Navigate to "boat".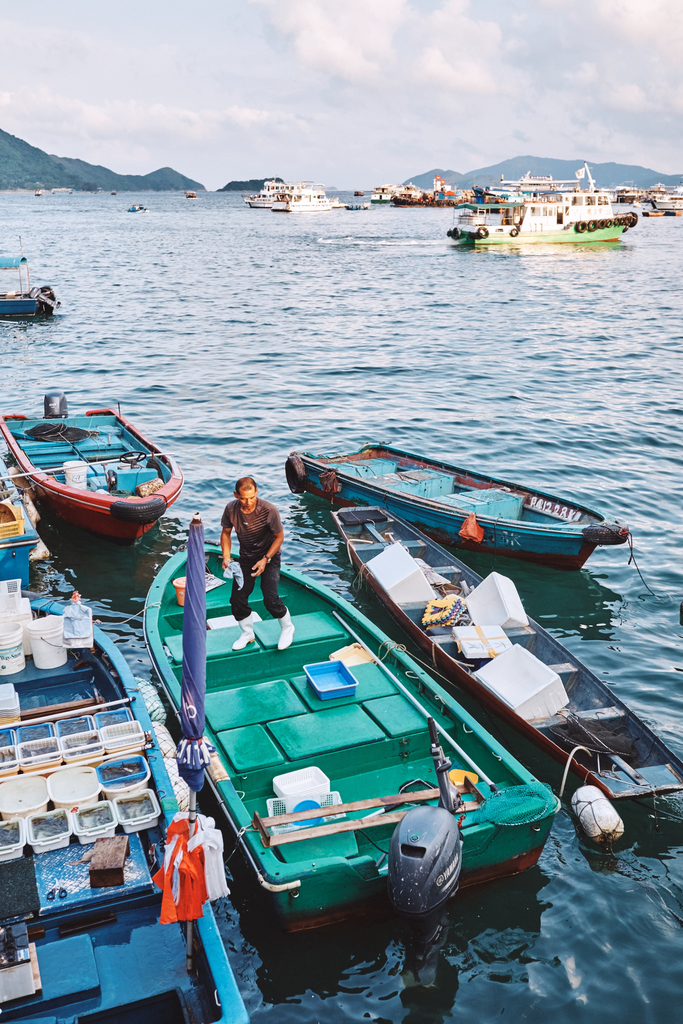
Navigation target: l=318, t=504, r=682, b=842.
